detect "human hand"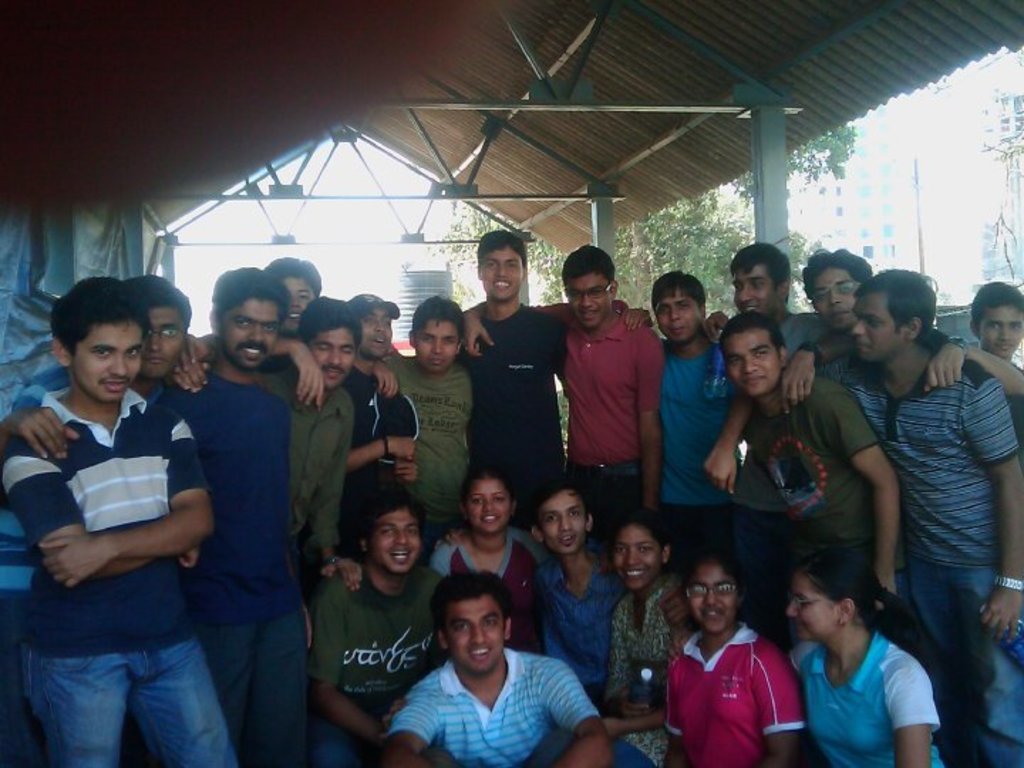
select_region(368, 361, 400, 404)
